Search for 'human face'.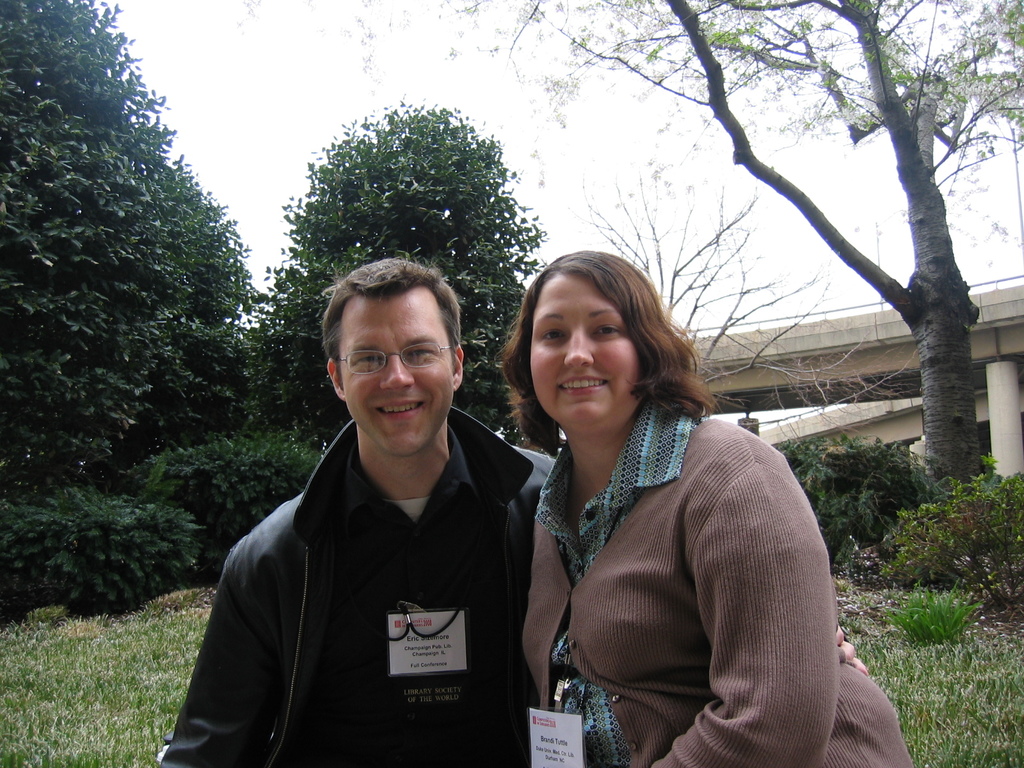
Found at [x1=532, y1=274, x2=640, y2=433].
